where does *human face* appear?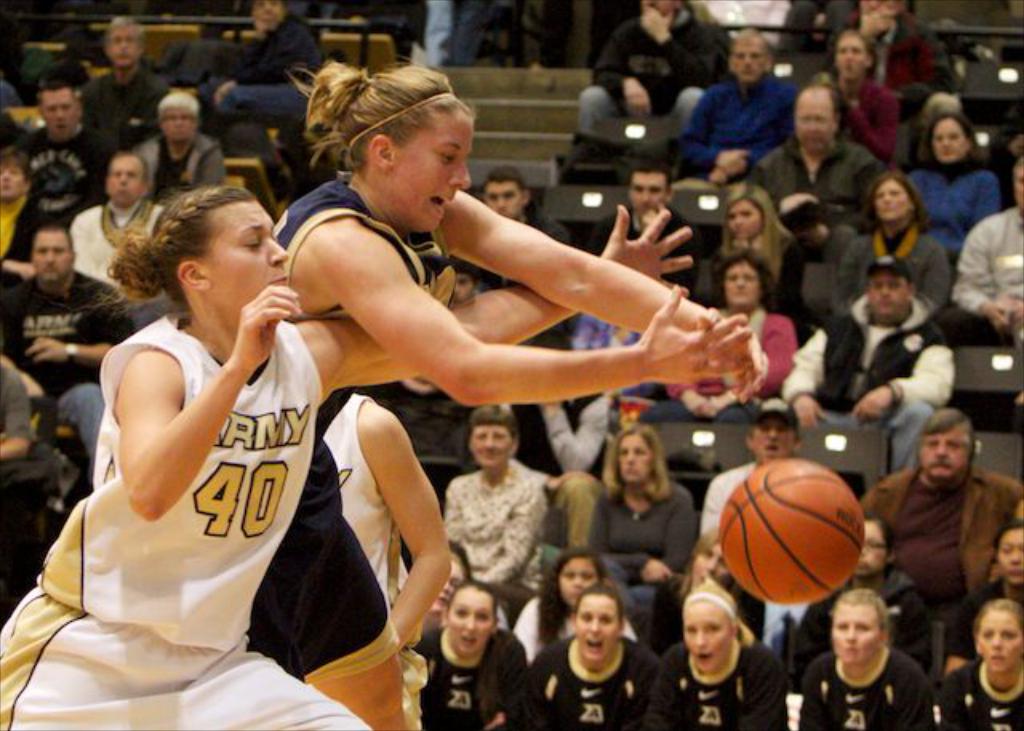
Appears at bbox=(32, 232, 72, 282).
